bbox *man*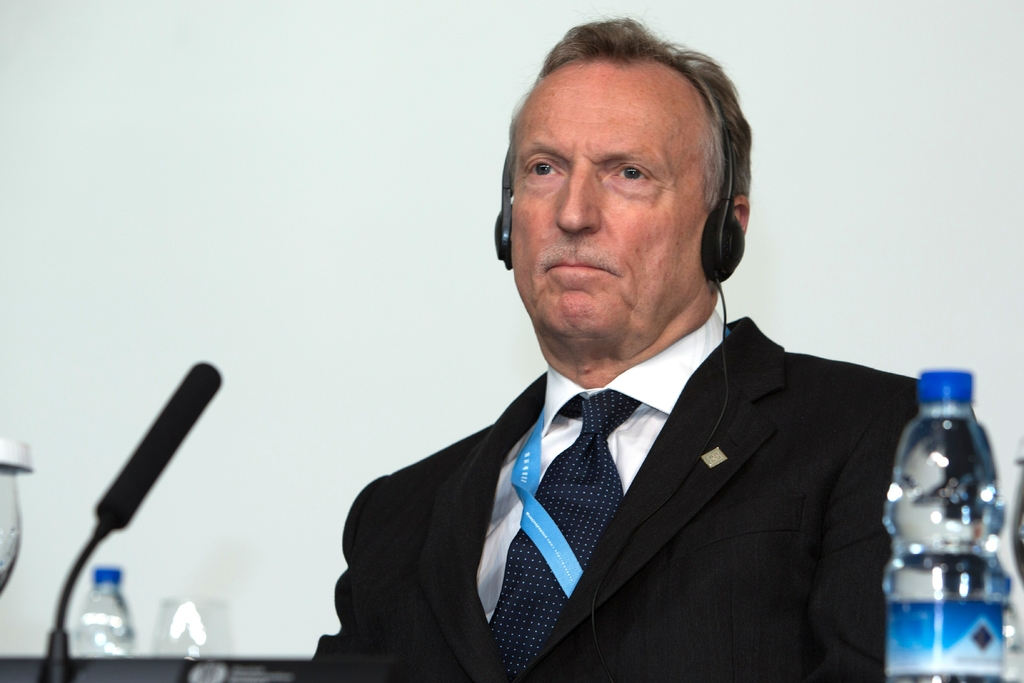
(left=259, top=65, right=1008, bottom=670)
